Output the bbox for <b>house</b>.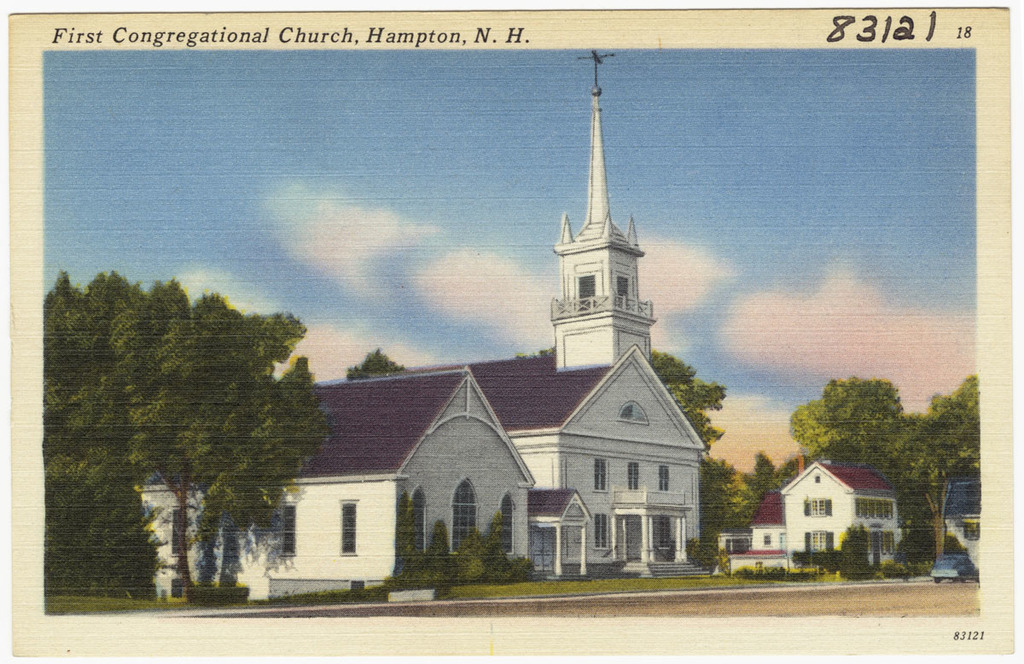
l=733, t=488, r=790, b=596.
